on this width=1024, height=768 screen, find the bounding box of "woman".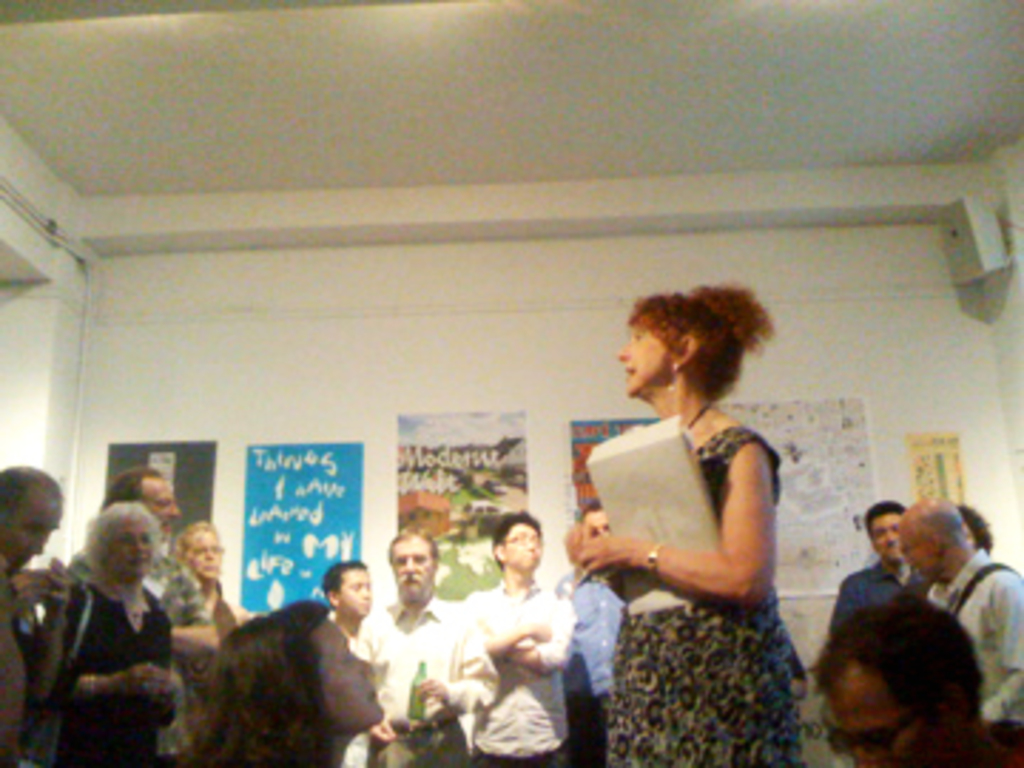
Bounding box: bbox=[168, 526, 250, 651].
